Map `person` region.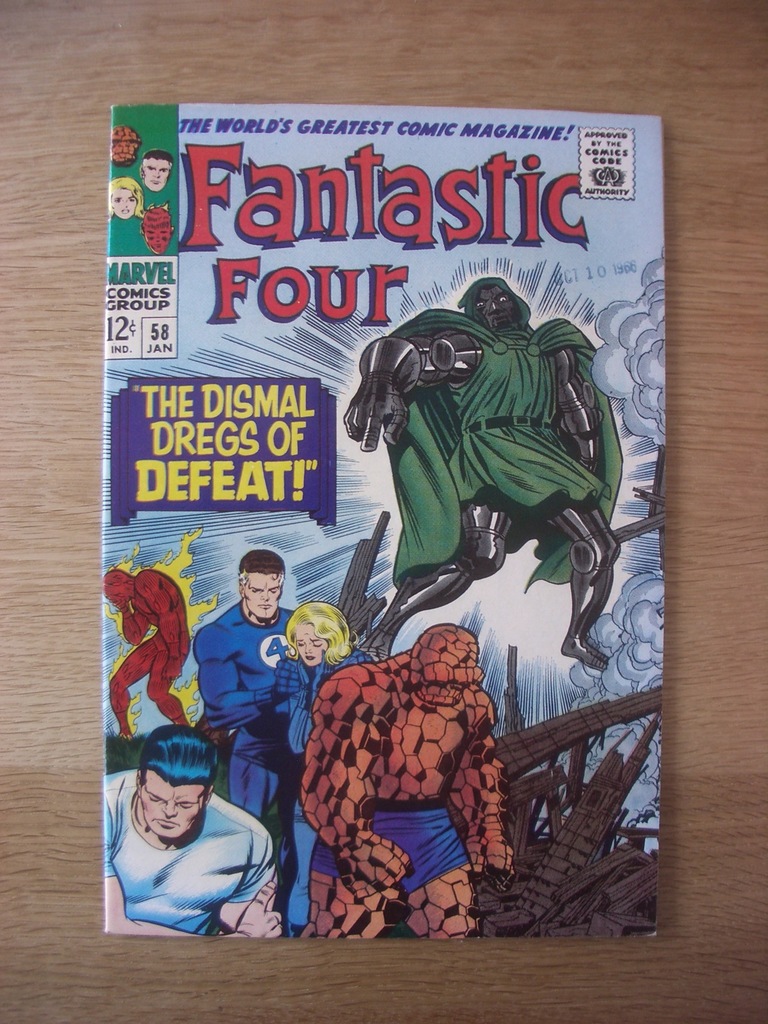
Mapped to 187,533,327,829.
